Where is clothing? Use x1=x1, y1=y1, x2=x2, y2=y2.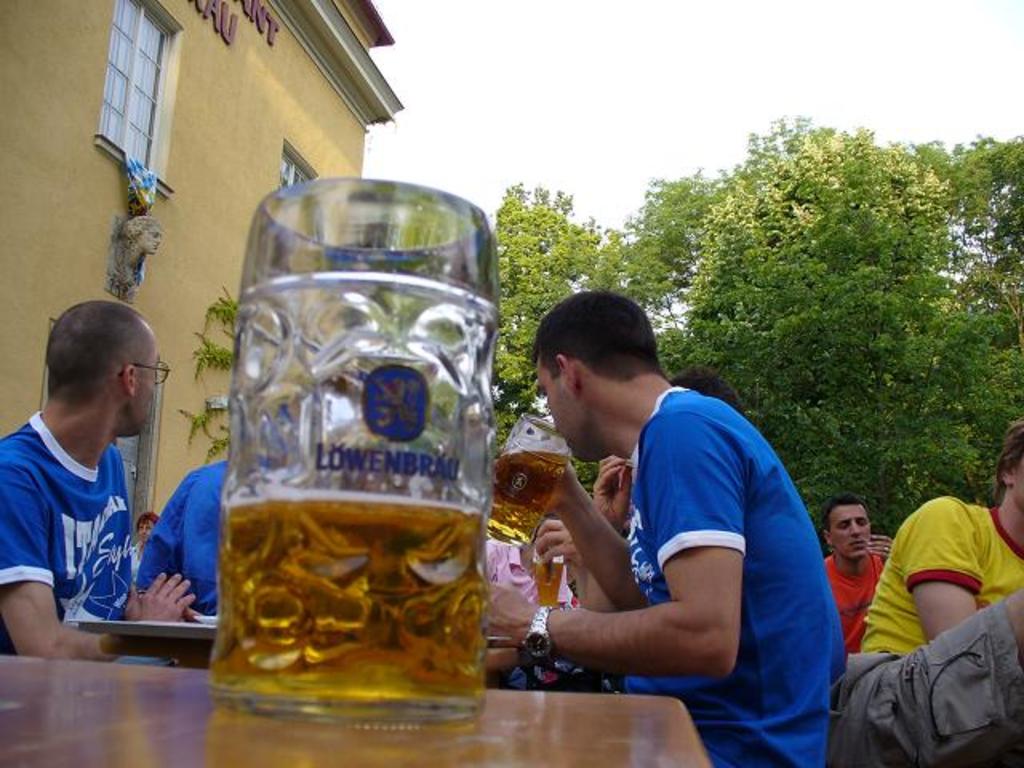
x1=829, y1=544, x2=888, y2=654.
